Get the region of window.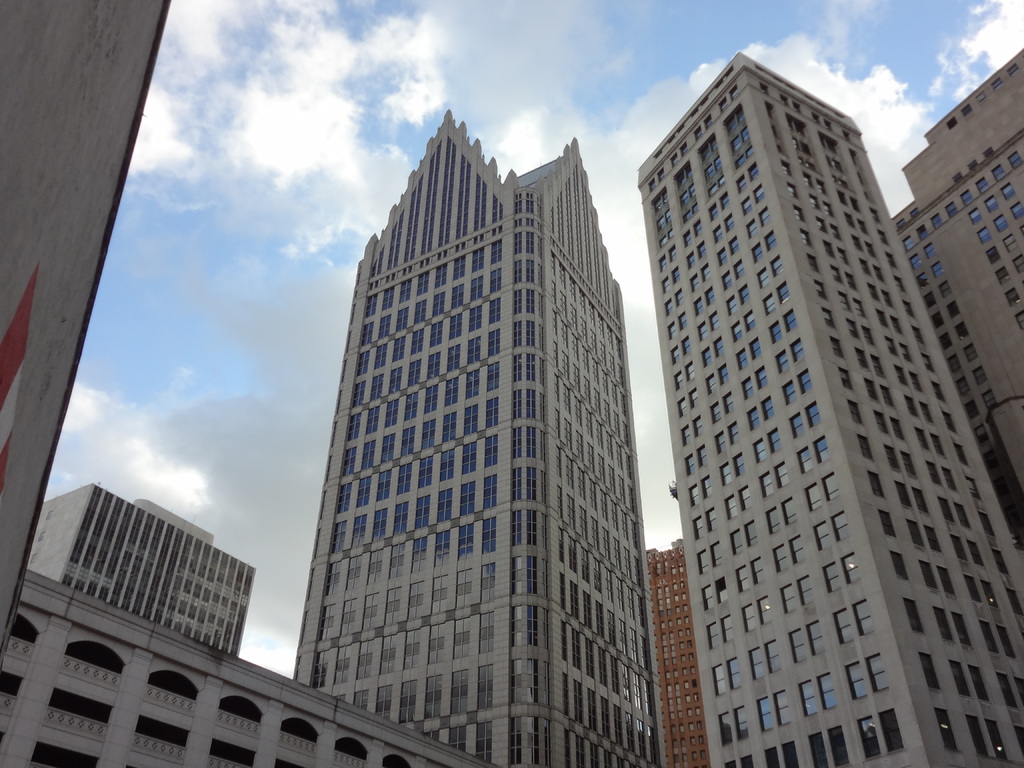
<bbox>872, 653, 890, 691</bbox>.
